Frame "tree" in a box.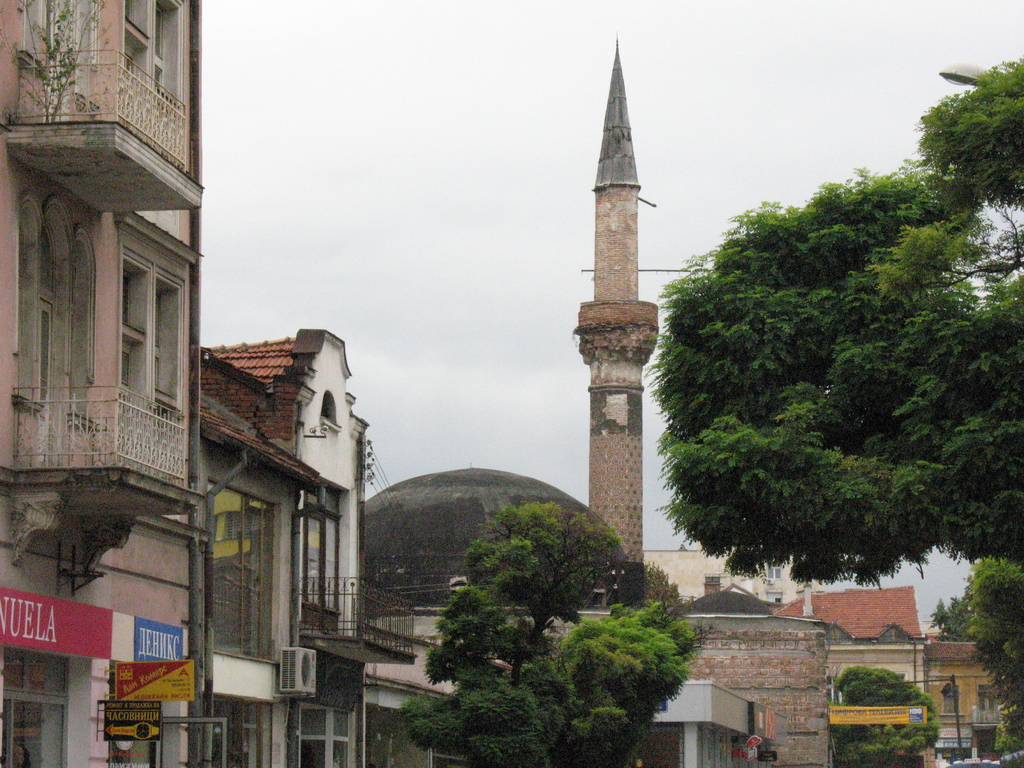
bbox=[881, 49, 1023, 224].
